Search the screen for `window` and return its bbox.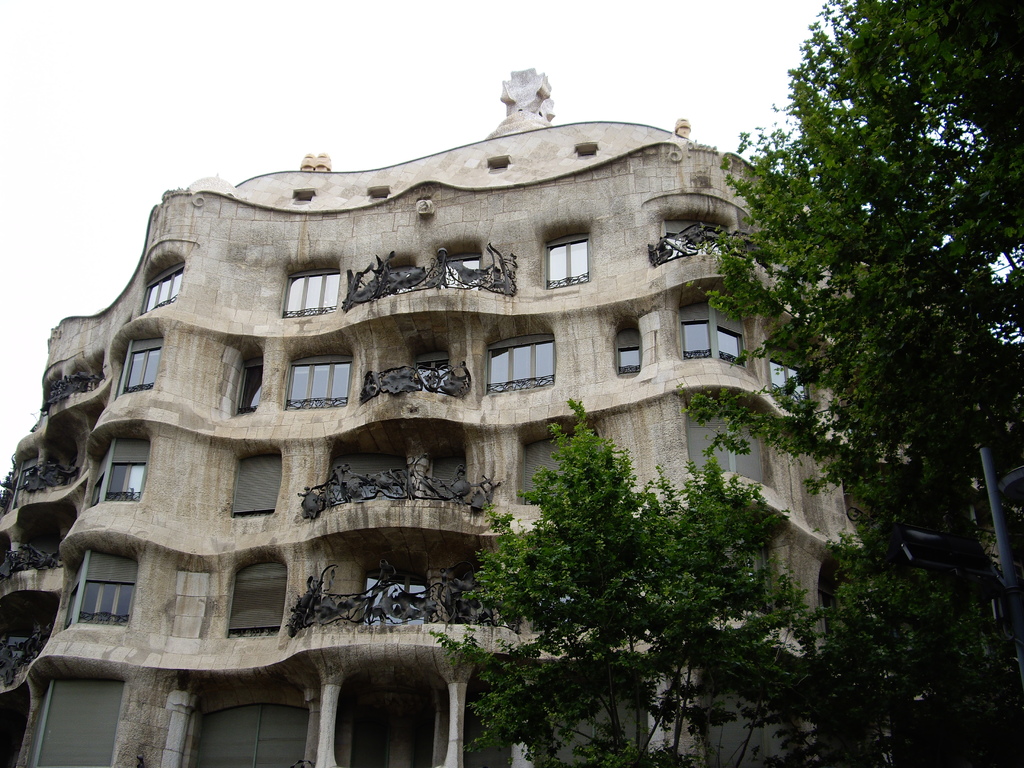
Found: select_region(128, 342, 158, 393).
